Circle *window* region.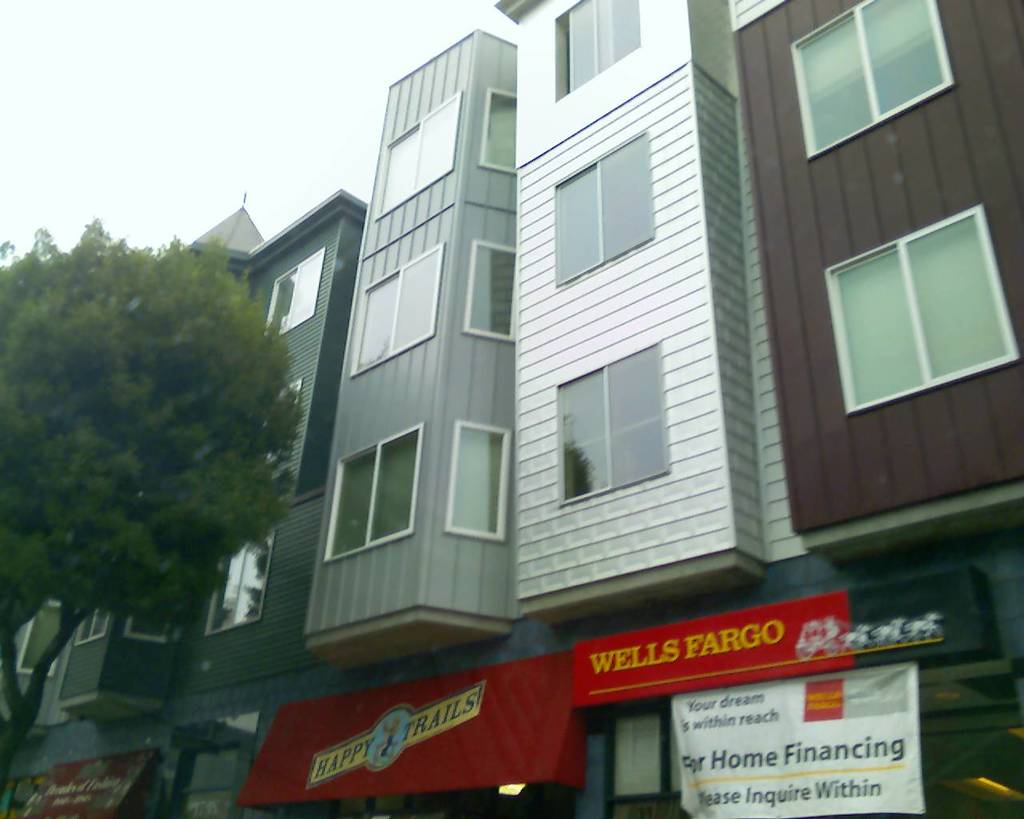
Region: {"x1": 548, "y1": 127, "x2": 656, "y2": 285}.
